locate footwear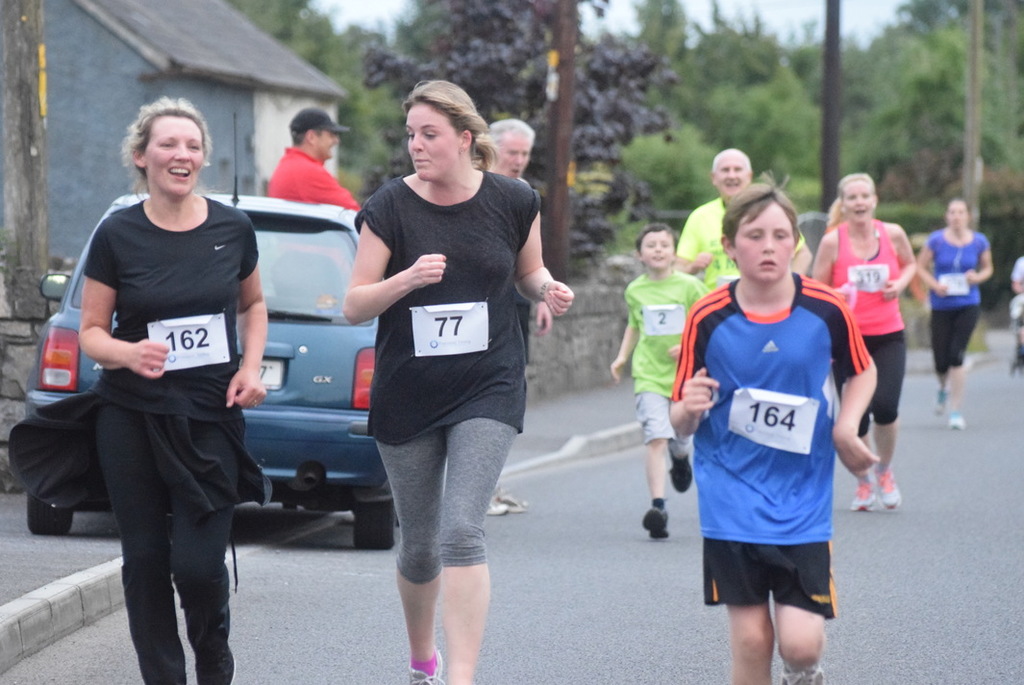
pyautogui.locateOnScreen(483, 491, 508, 514)
